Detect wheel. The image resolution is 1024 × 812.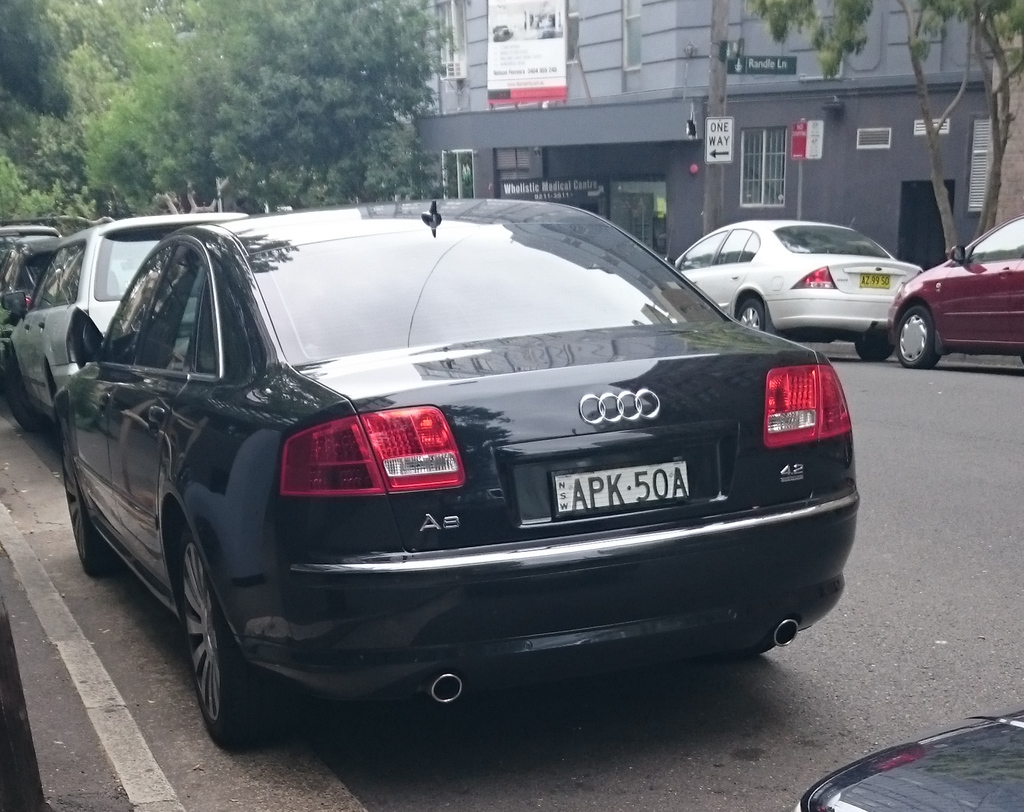
l=154, t=514, r=265, b=745.
